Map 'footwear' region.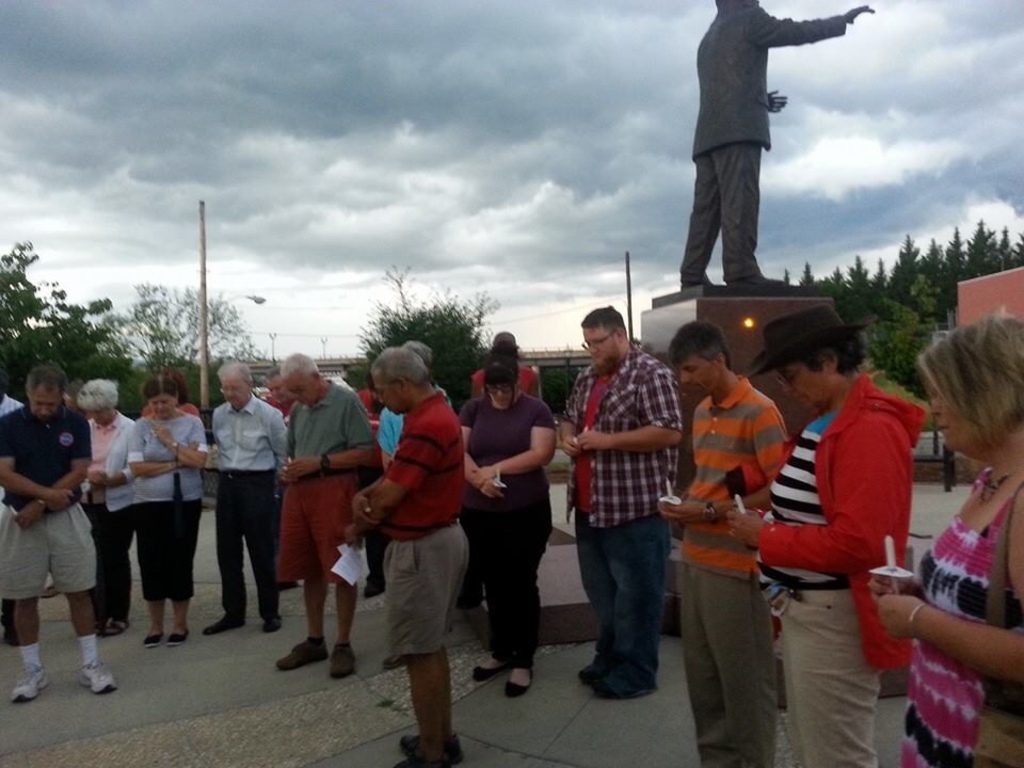
Mapped to locate(0, 615, 17, 646).
